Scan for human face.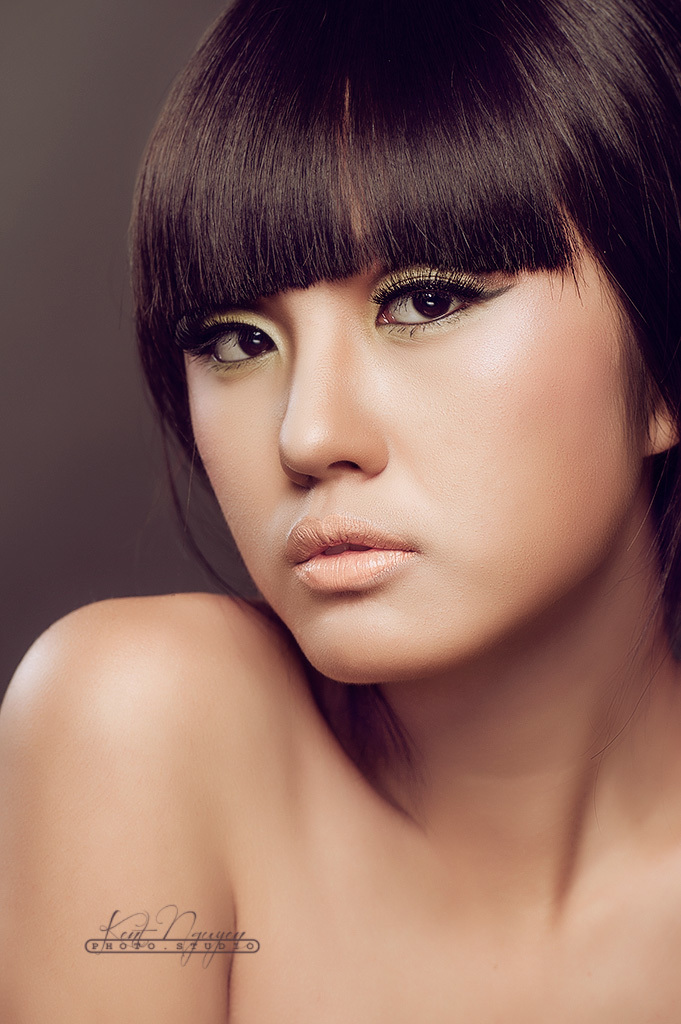
Scan result: 164:114:647:682.
